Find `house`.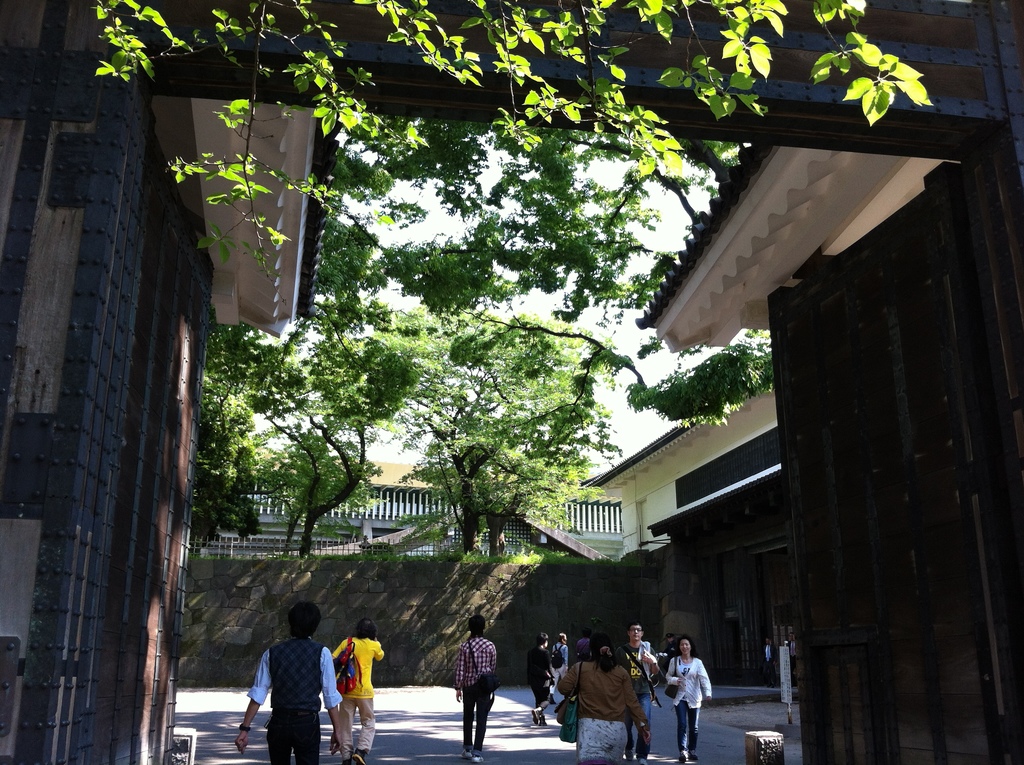
bbox(186, 435, 629, 566).
